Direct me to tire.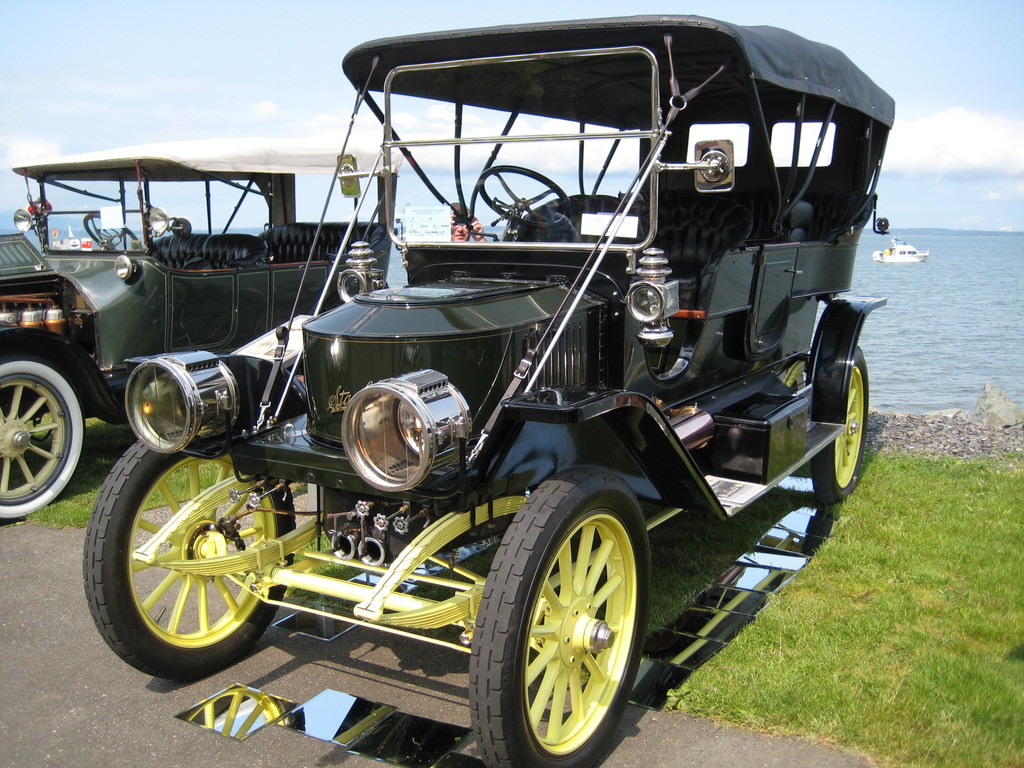
Direction: region(832, 344, 868, 500).
